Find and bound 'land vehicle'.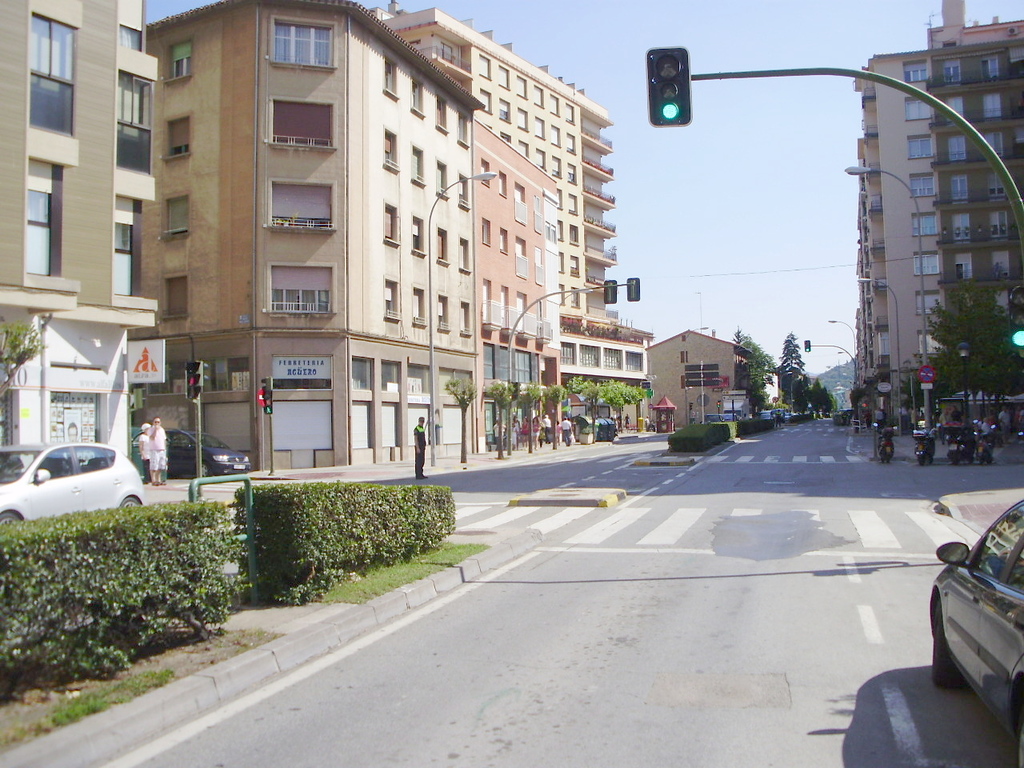
Bound: crop(169, 428, 249, 478).
